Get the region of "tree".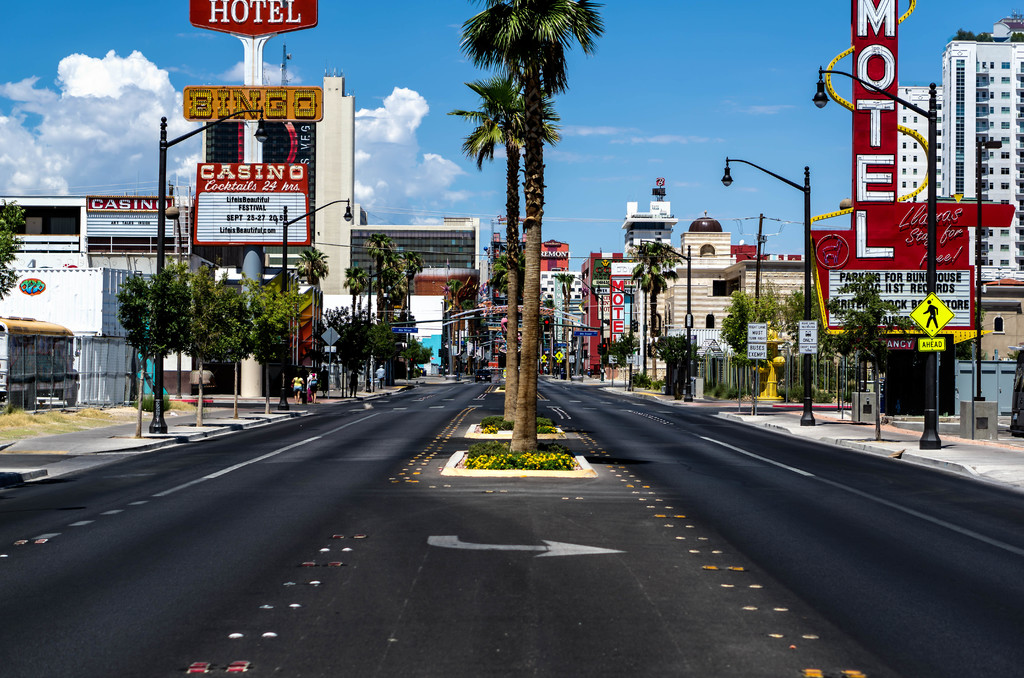
l=443, t=72, r=565, b=423.
